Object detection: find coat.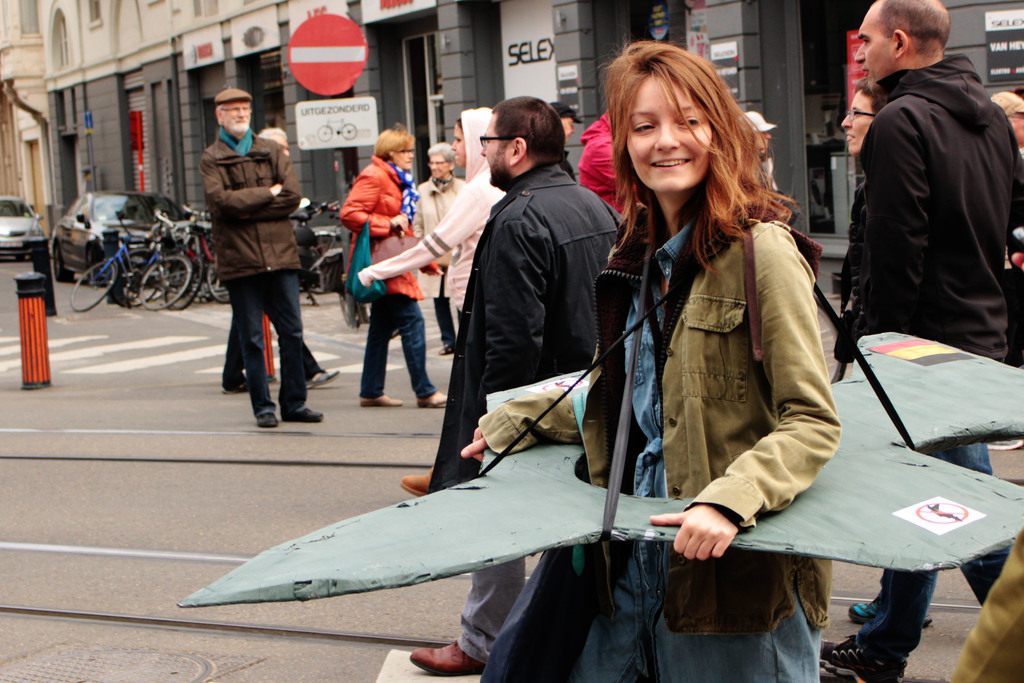
(left=214, top=128, right=303, bottom=283).
